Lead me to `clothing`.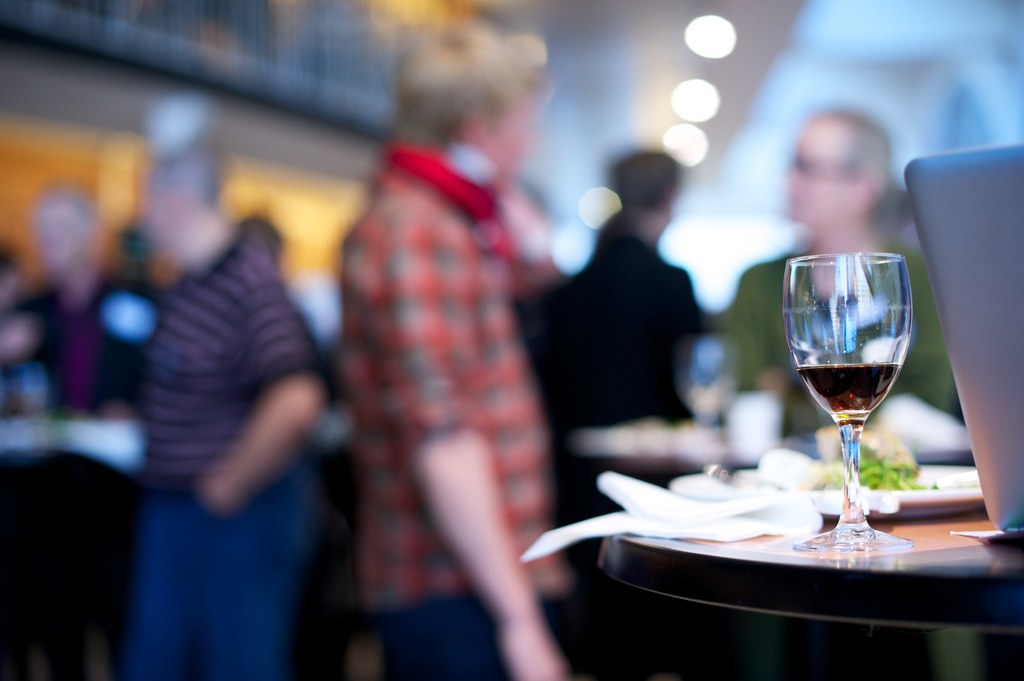
Lead to bbox=[505, 214, 714, 587].
